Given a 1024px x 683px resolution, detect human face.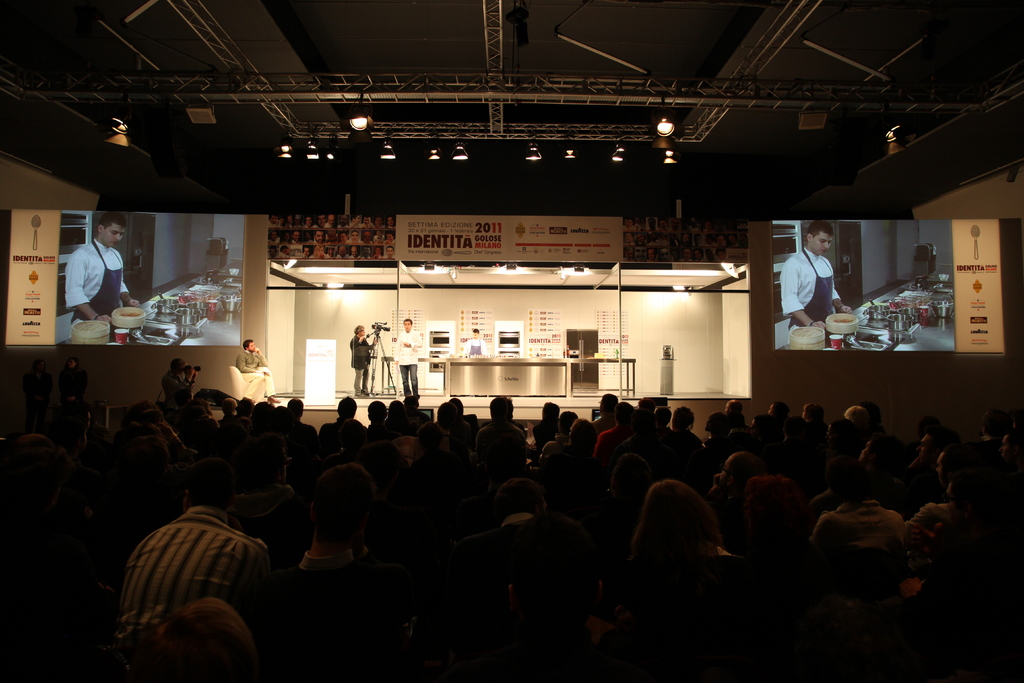
x1=812 y1=233 x2=834 y2=254.
